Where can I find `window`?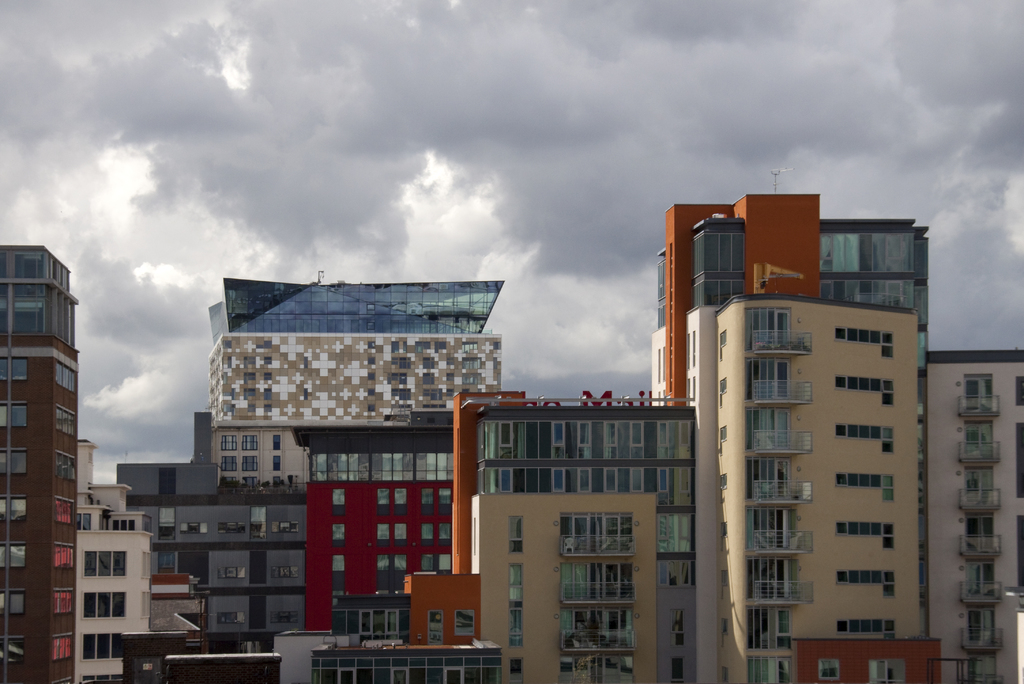
You can find it at {"x1": 375, "y1": 487, "x2": 391, "y2": 505}.
